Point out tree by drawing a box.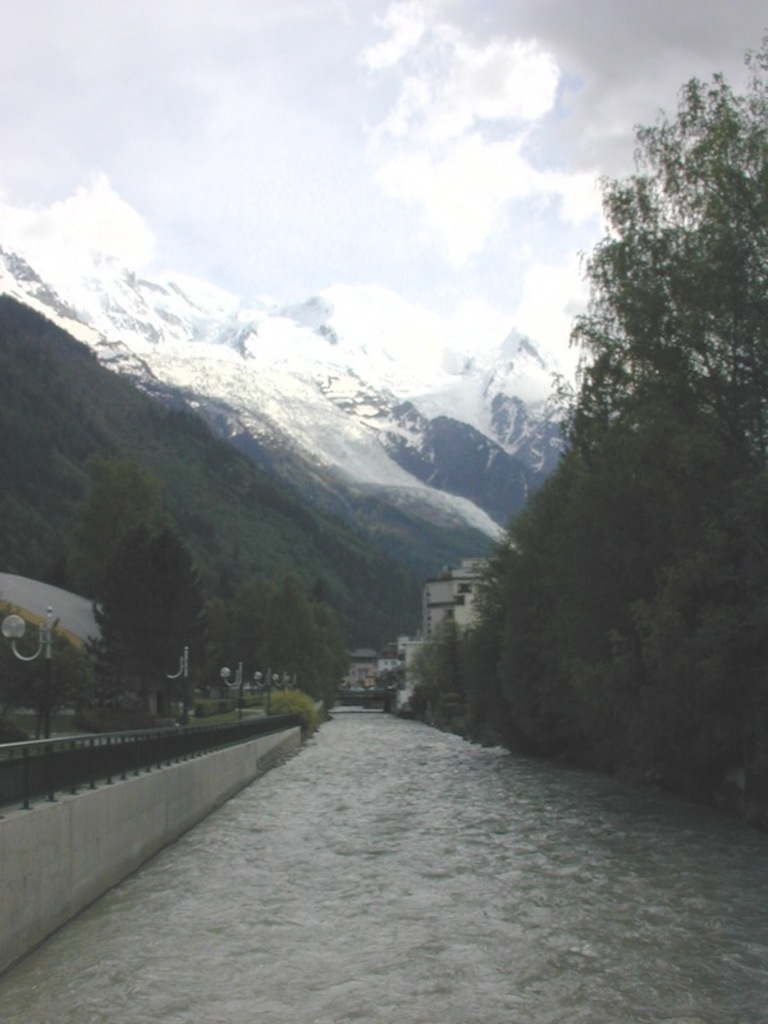
[216,572,347,724].
